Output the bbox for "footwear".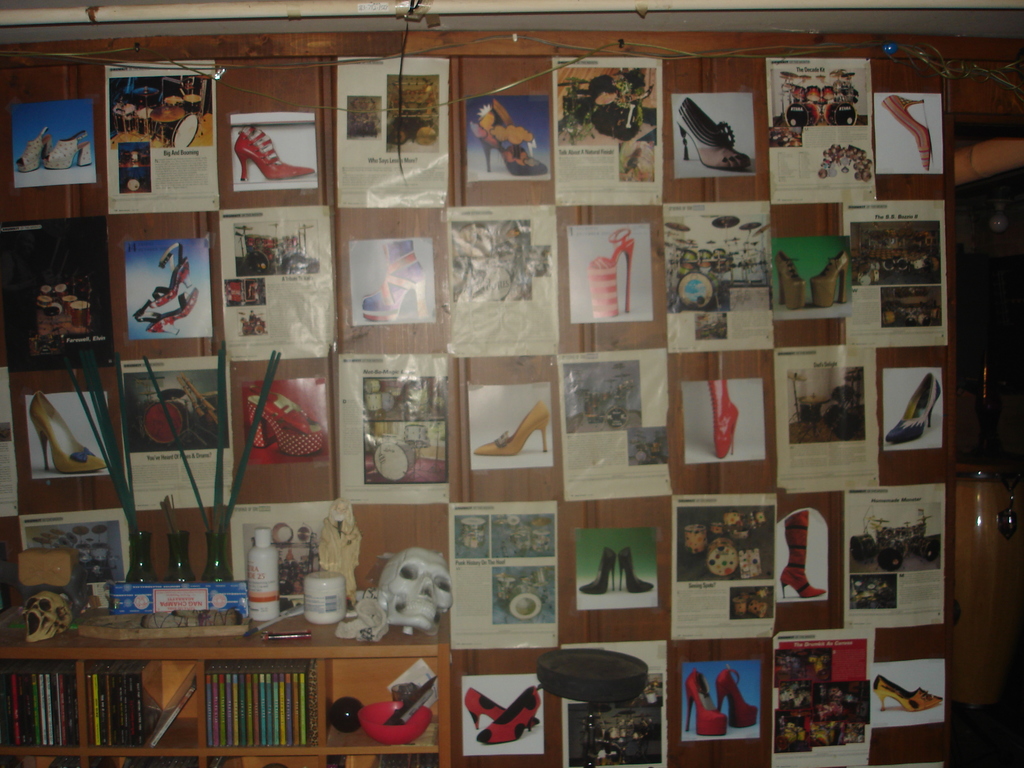
(883,90,926,172).
